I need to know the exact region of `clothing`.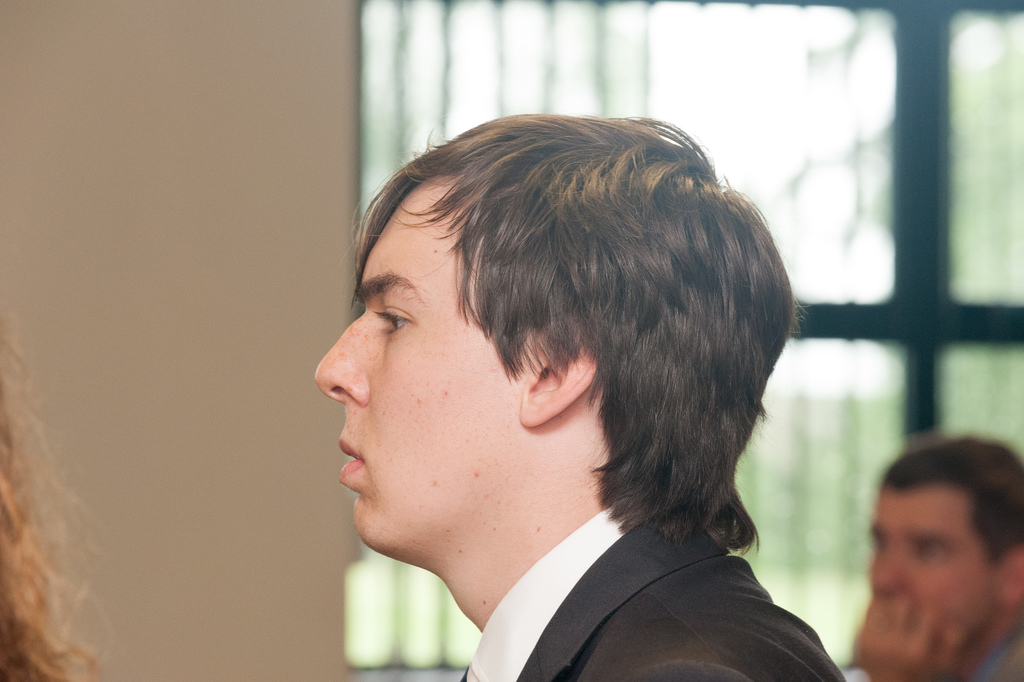
Region: Rect(461, 500, 846, 681).
